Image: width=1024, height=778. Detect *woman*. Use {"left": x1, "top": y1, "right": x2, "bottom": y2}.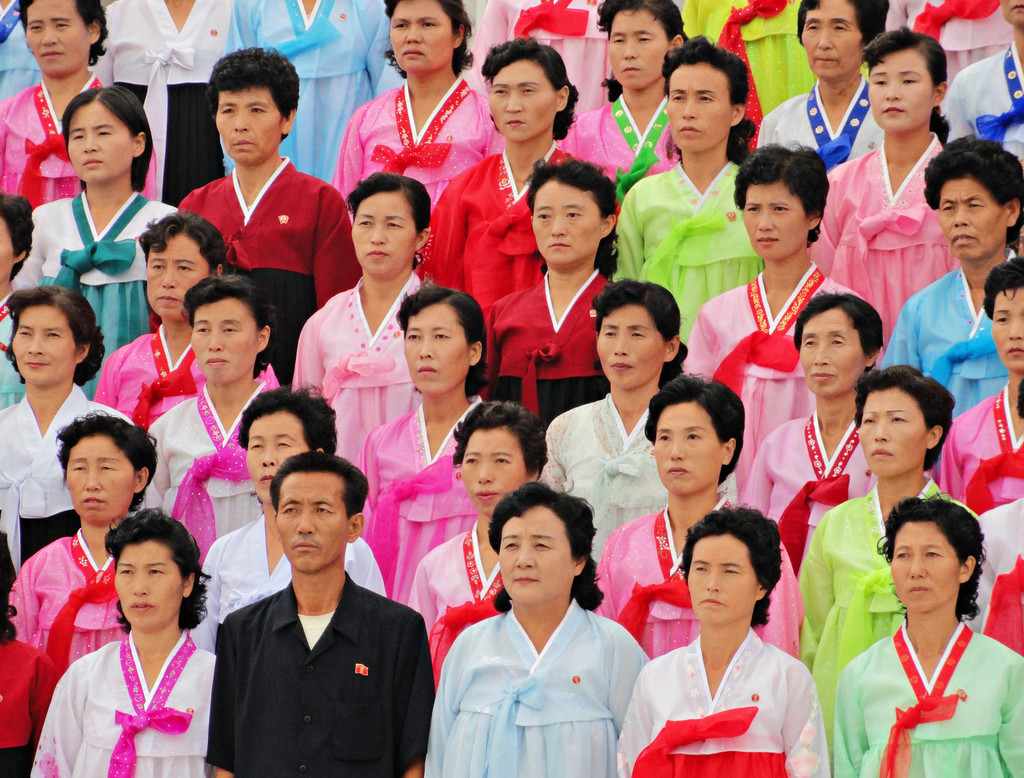
{"left": 684, "top": 138, "right": 862, "bottom": 494}.
